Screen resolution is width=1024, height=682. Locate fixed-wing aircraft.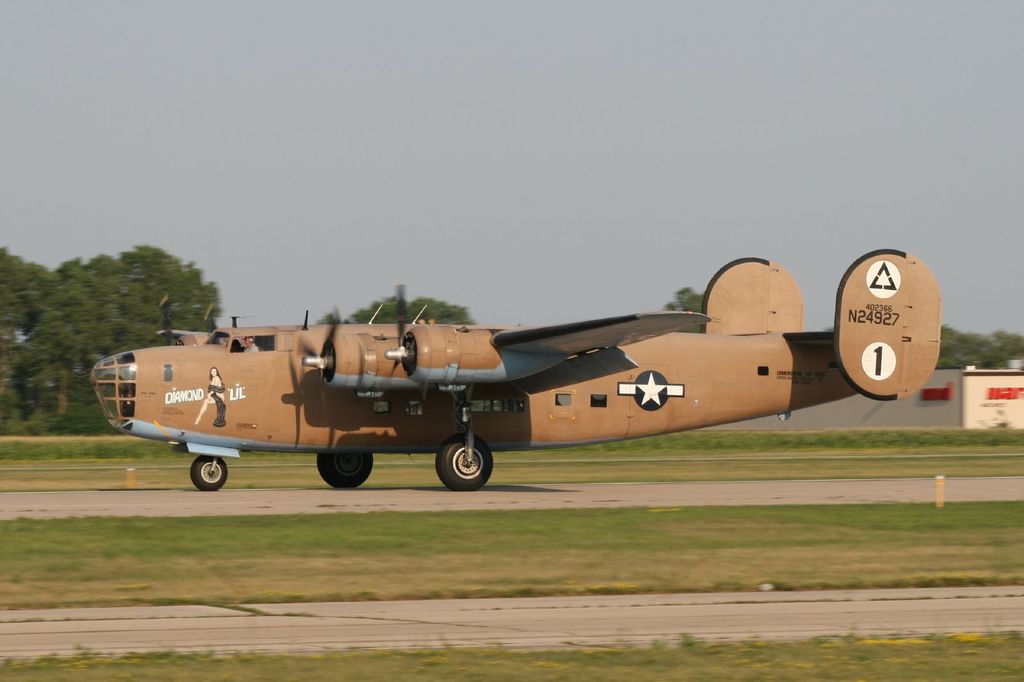
{"left": 90, "top": 246, "right": 942, "bottom": 492}.
